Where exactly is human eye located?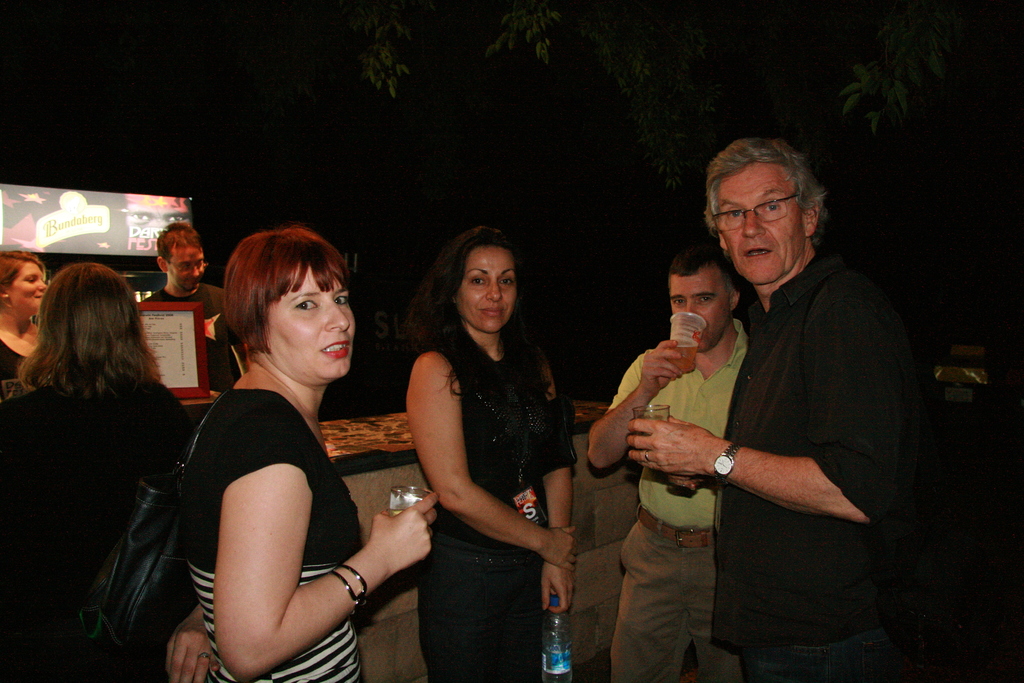
Its bounding box is x1=295 y1=296 x2=319 y2=312.
